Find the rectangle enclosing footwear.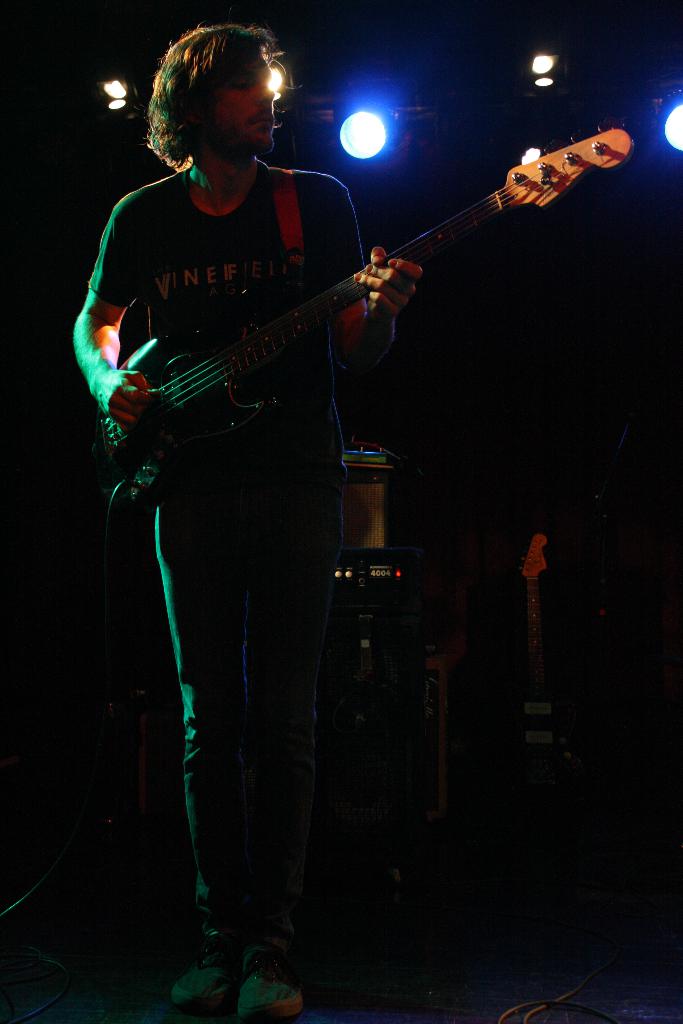
BBox(171, 959, 239, 1008).
